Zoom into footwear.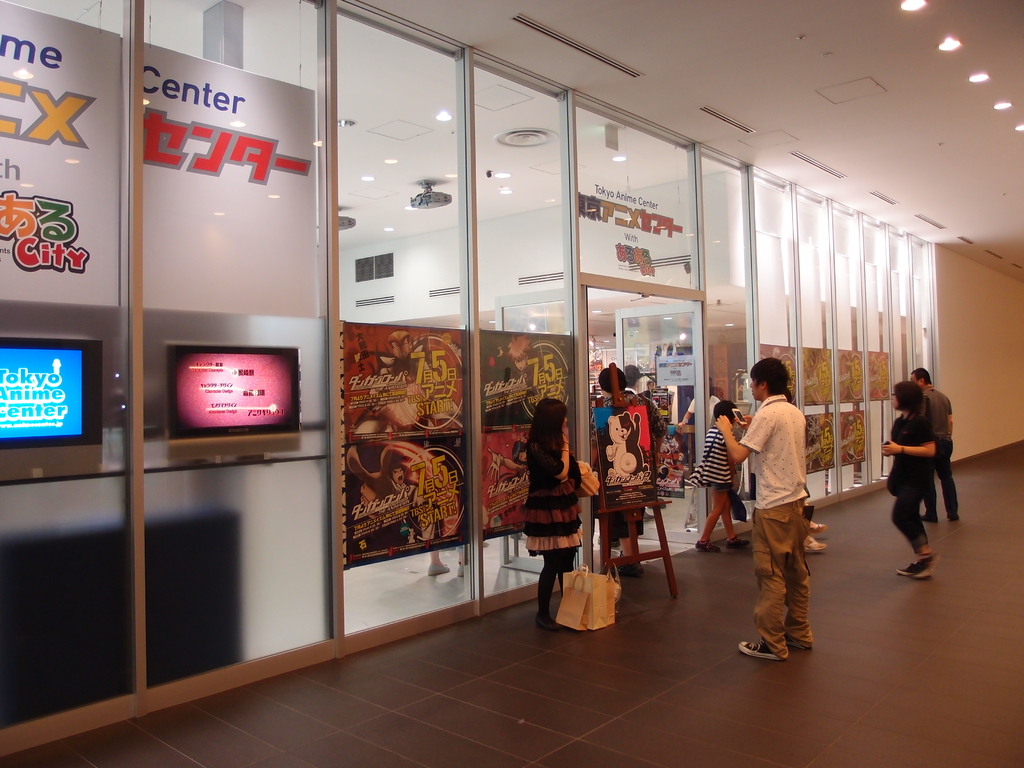
Zoom target: 916 557 941 579.
